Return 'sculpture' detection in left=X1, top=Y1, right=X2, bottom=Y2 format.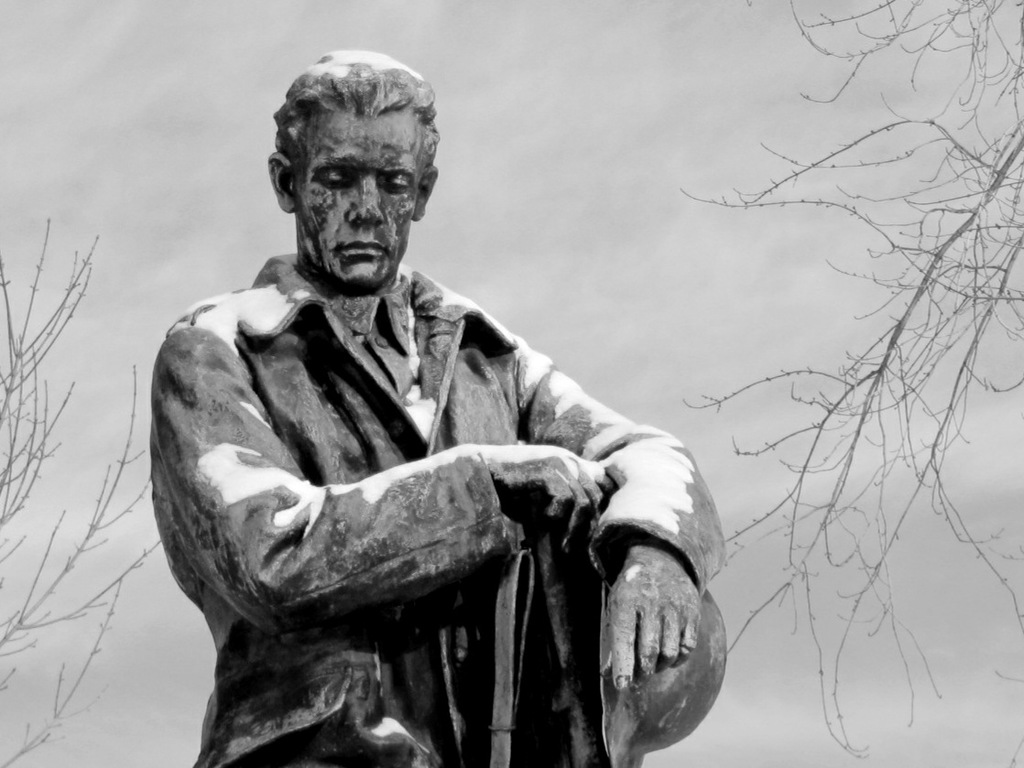
left=134, top=51, right=721, bottom=767.
